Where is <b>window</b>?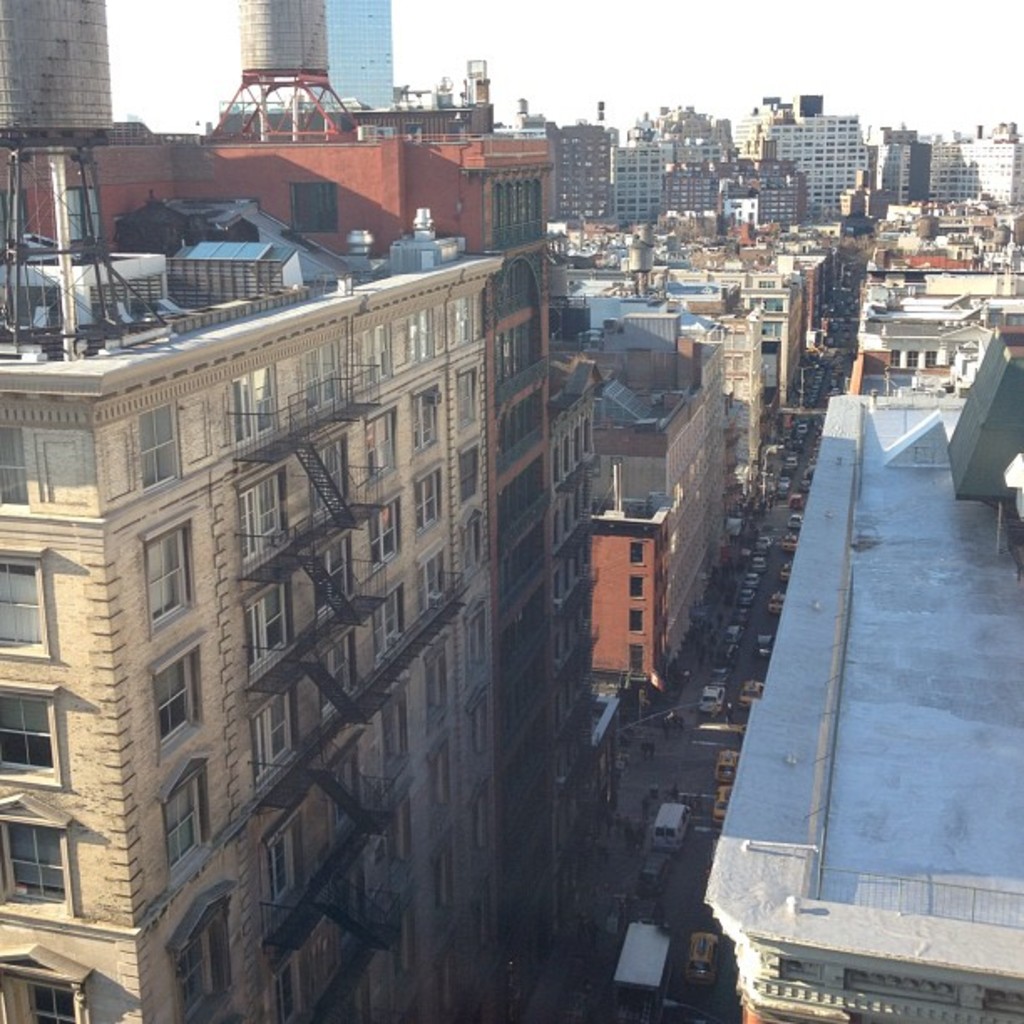
0 815 72 905.
